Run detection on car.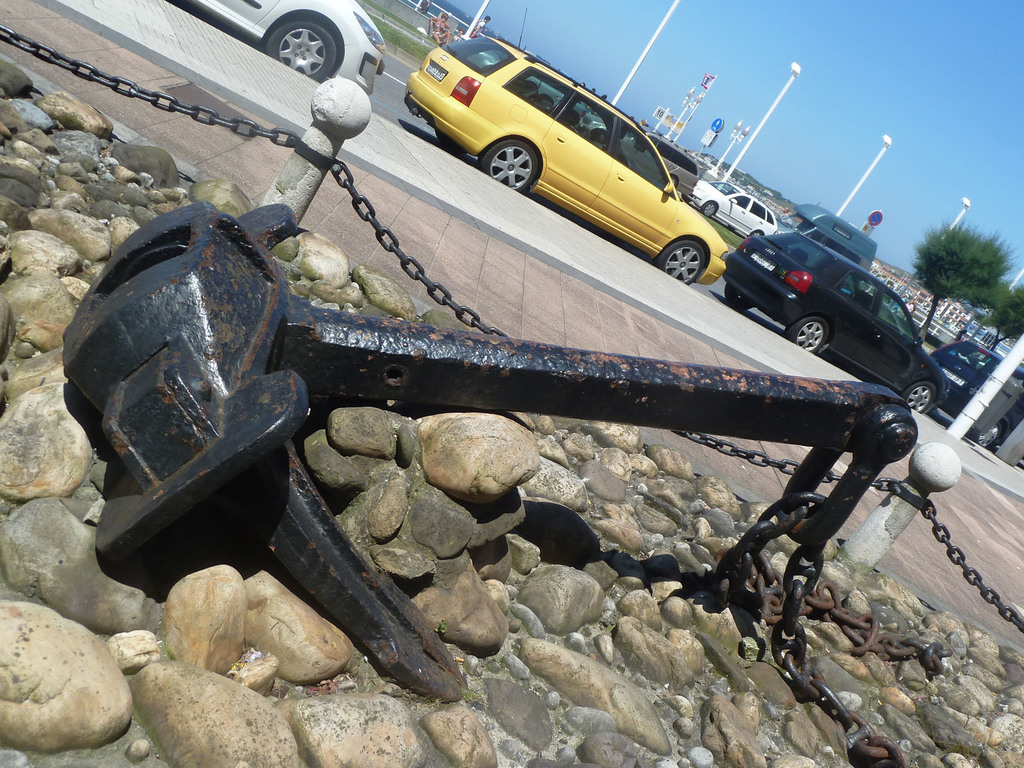
Result: x1=724 y1=229 x2=950 y2=412.
